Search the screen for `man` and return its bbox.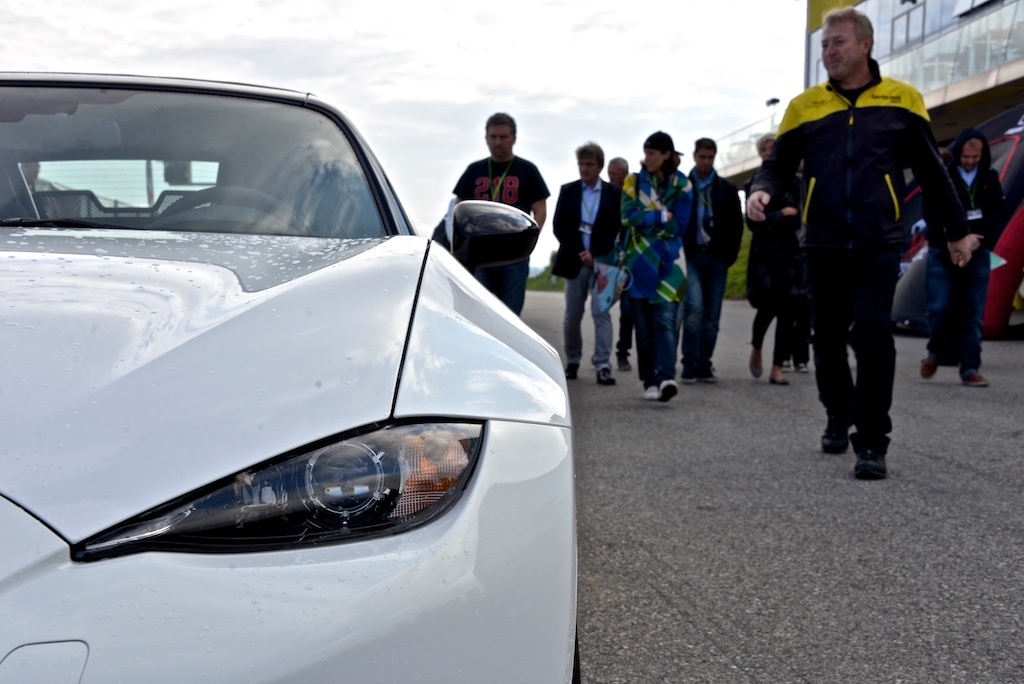
Found: box(680, 138, 747, 385).
